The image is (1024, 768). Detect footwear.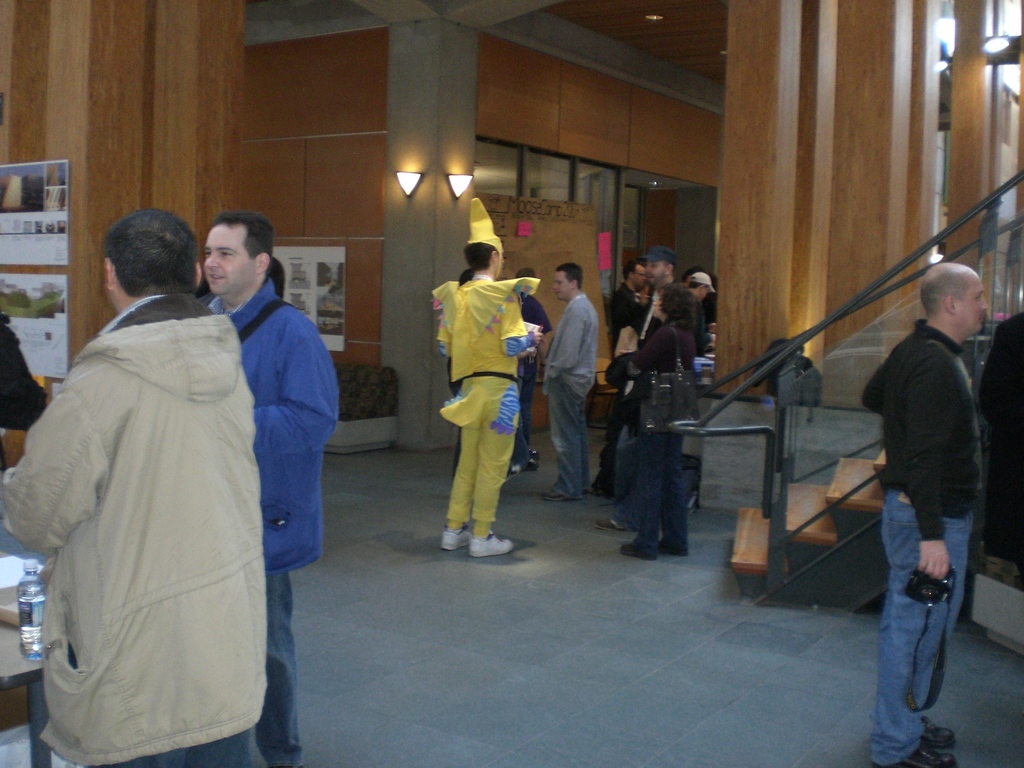
Detection: [x1=659, y1=534, x2=691, y2=556].
